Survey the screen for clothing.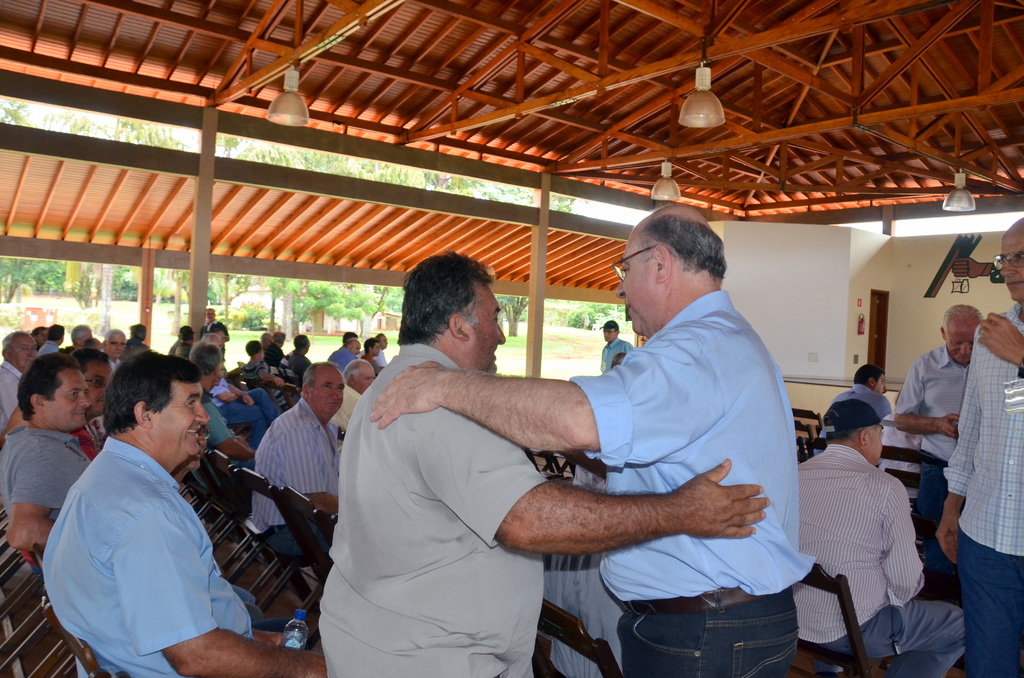
Survey found: bbox(232, 364, 275, 431).
